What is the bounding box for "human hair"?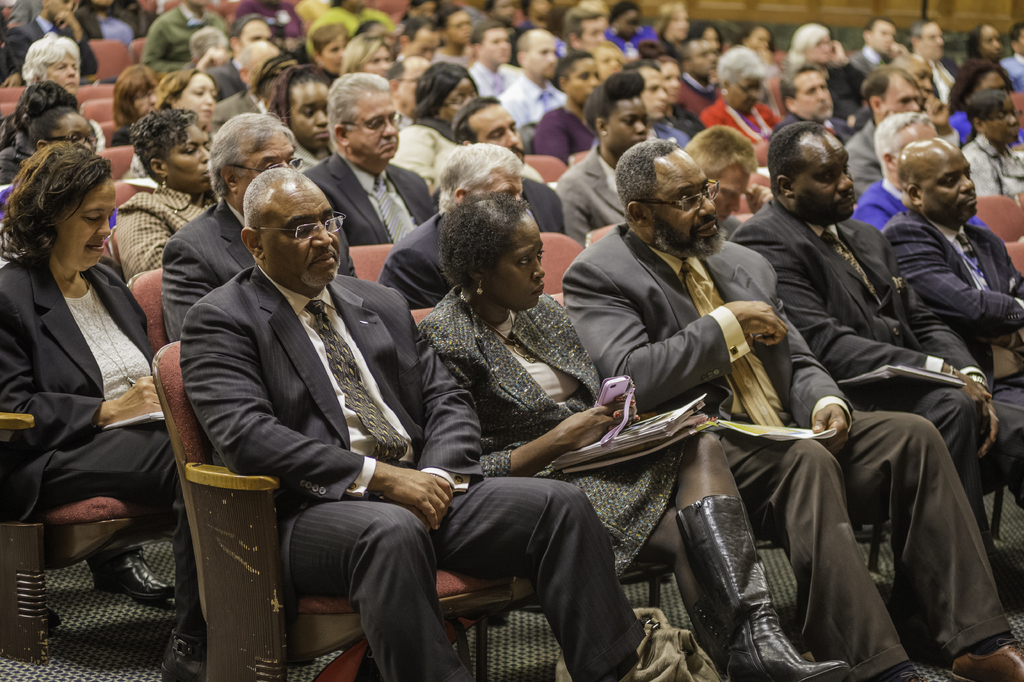
<bbox>581, 69, 645, 138</bbox>.
